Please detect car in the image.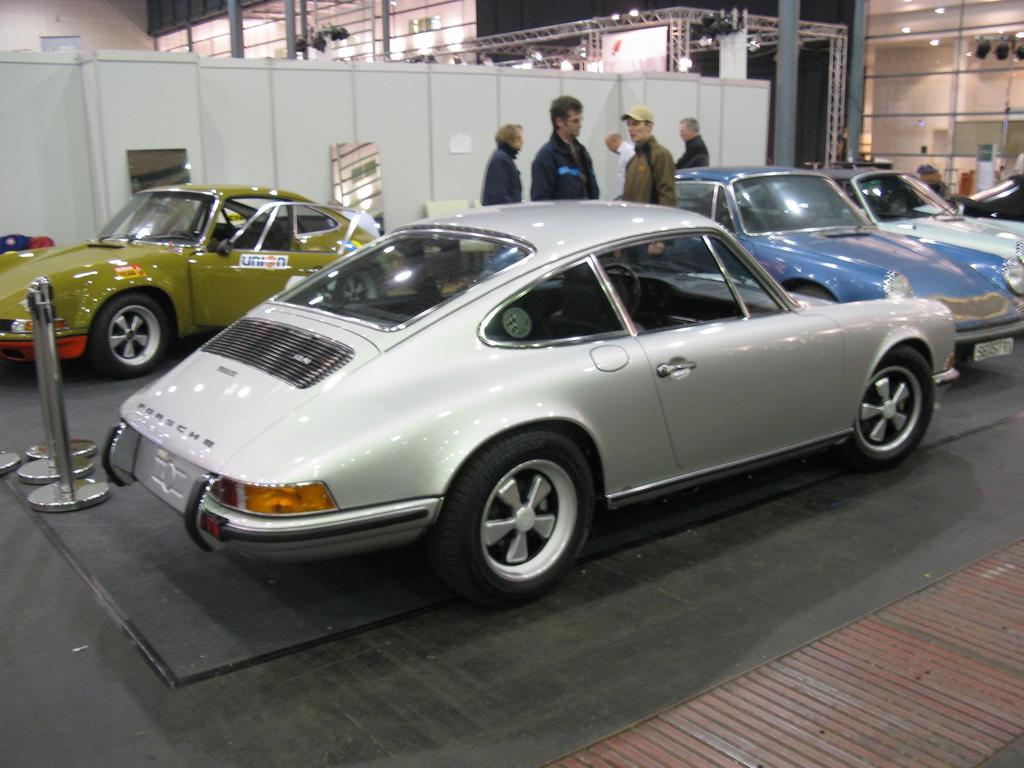
0, 177, 422, 385.
